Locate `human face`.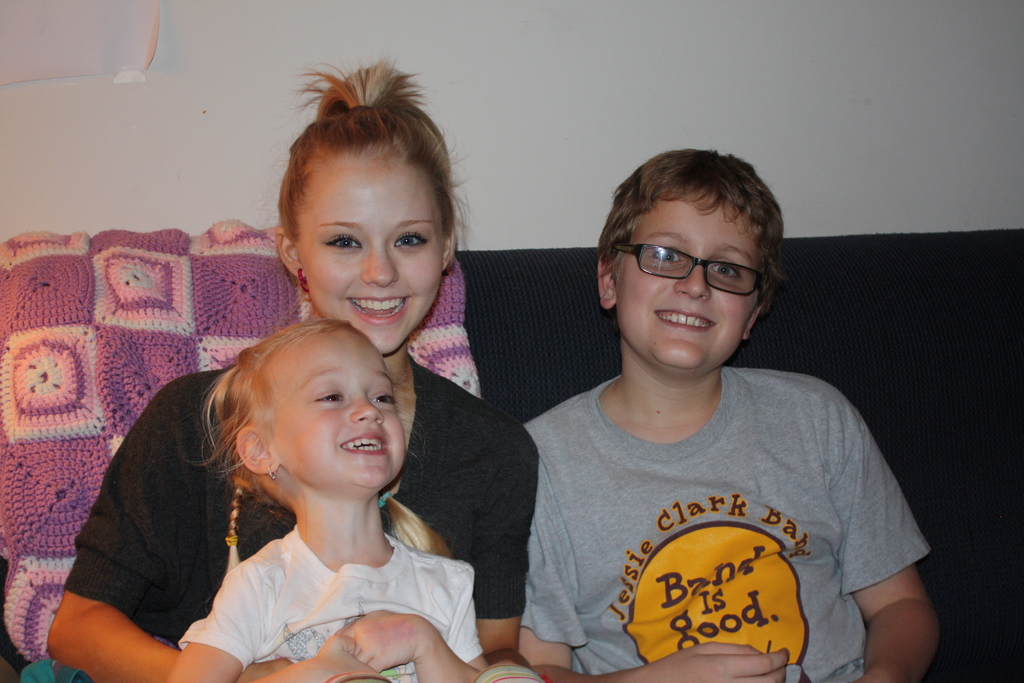
Bounding box: {"left": 262, "top": 333, "right": 404, "bottom": 487}.
